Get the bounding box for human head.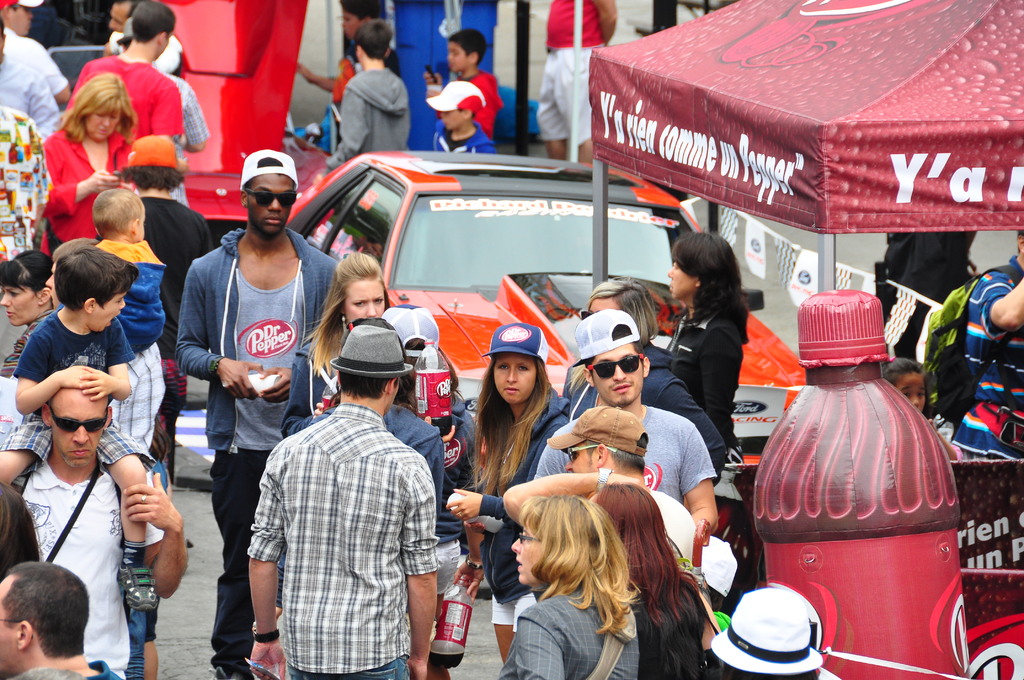
Rect(241, 150, 299, 237).
